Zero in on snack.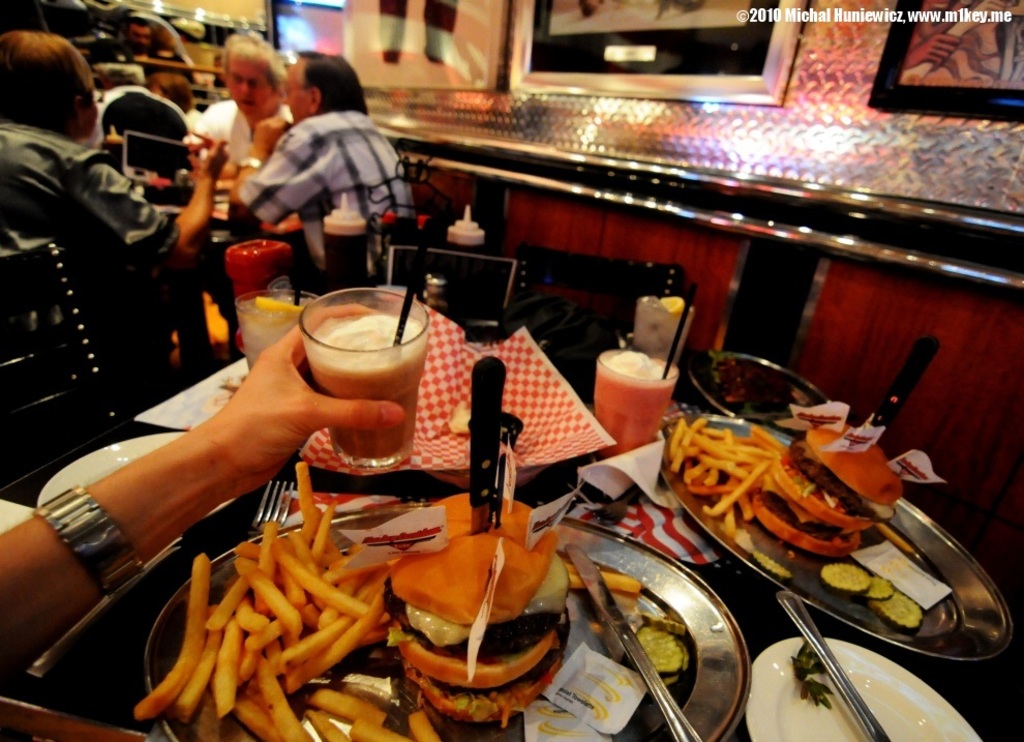
Zeroed in: x1=386, y1=491, x2=568, y2=717.
